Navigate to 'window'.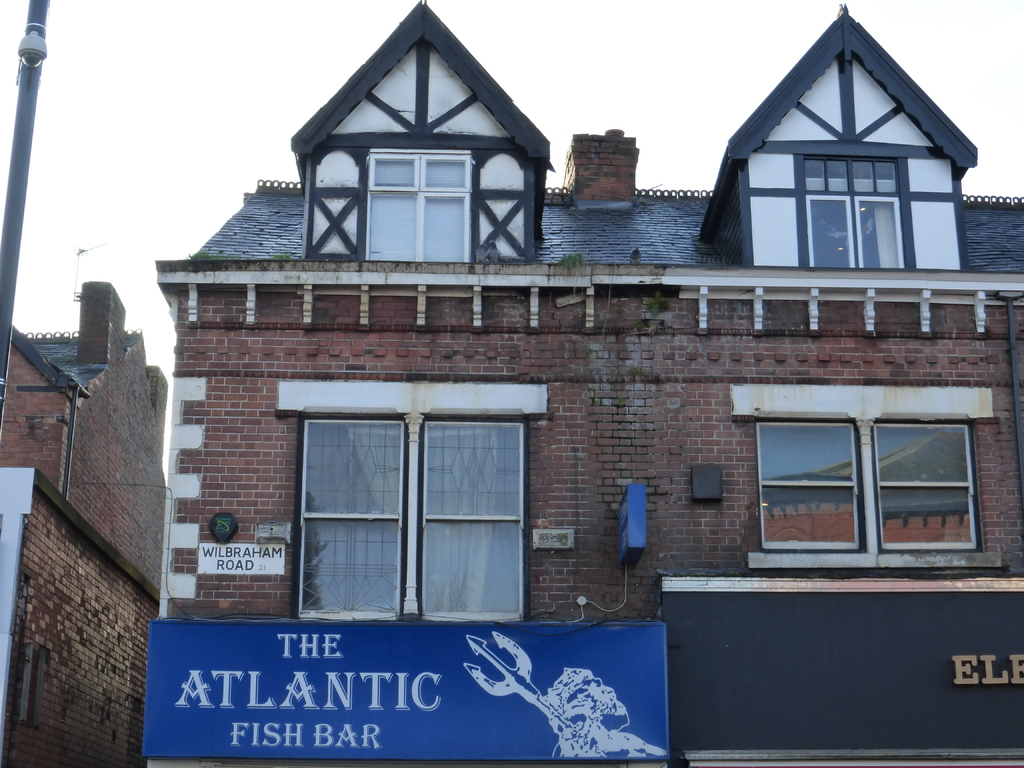
Navigation target: {"left": 293, "top": 374, "right": 548, "bottom": 621}.
